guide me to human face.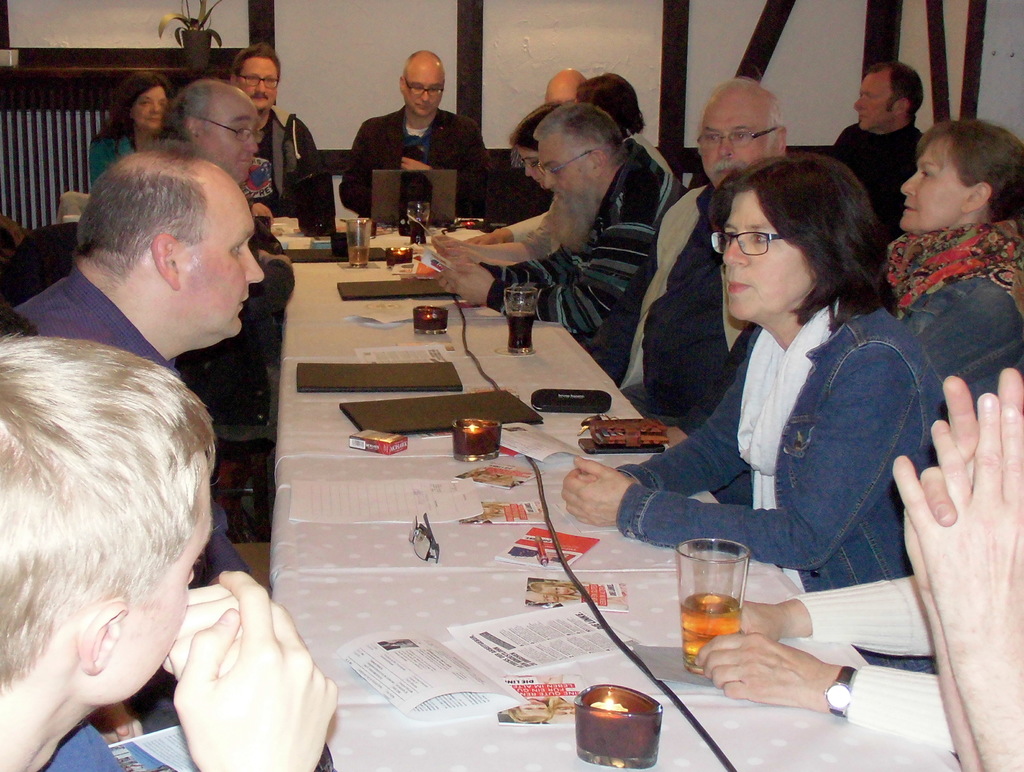
Guidance: {"left": 854, "top": 71, "right": 902, "bottom": 129}.
